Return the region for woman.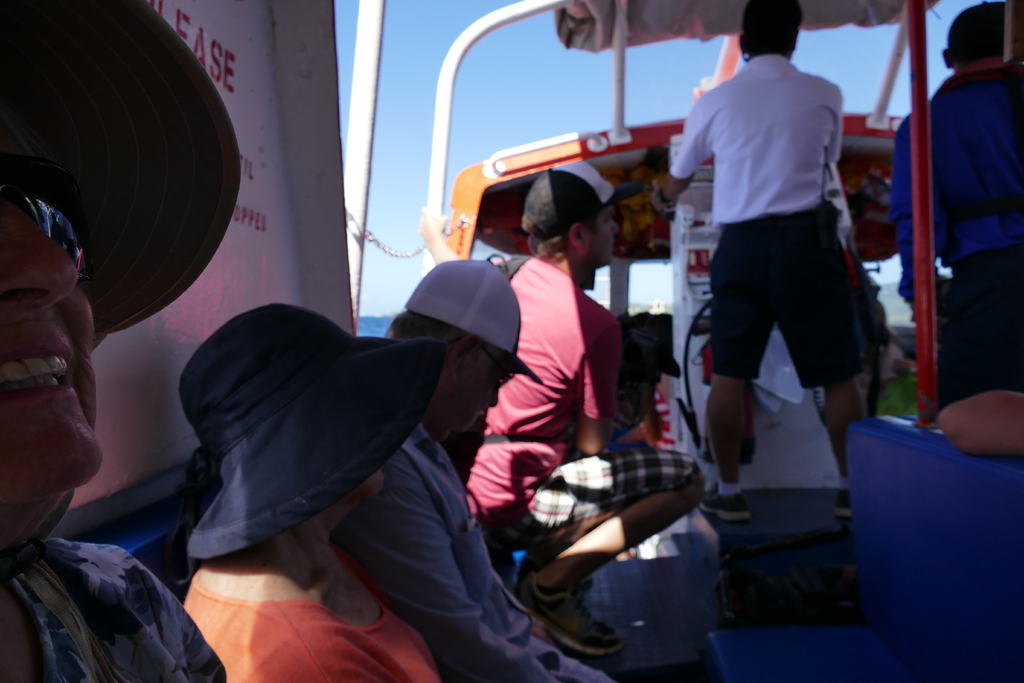
locate(175, 303, 492, 682).
